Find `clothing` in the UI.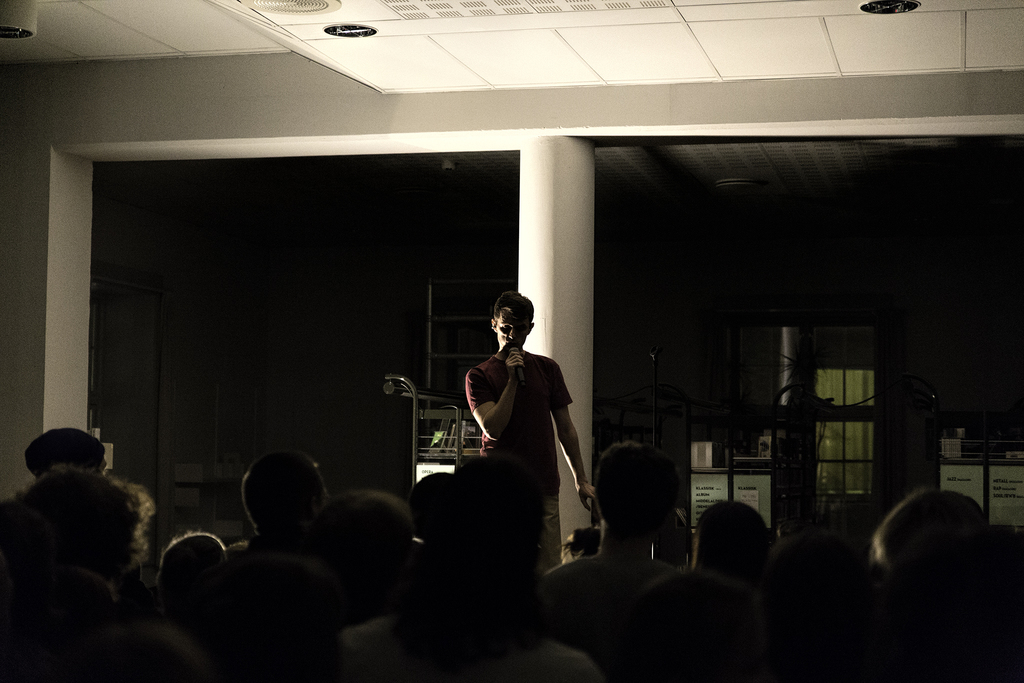
UI element at 342:635:605:682.
